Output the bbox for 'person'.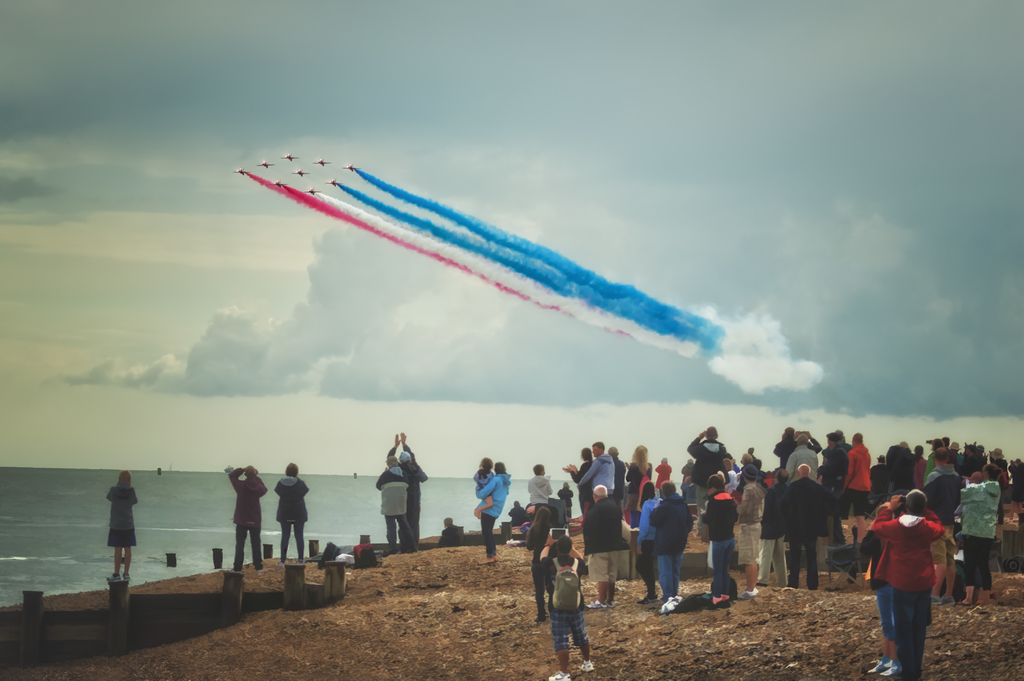
x1=321 y1=532 x2=381 y2=573.
